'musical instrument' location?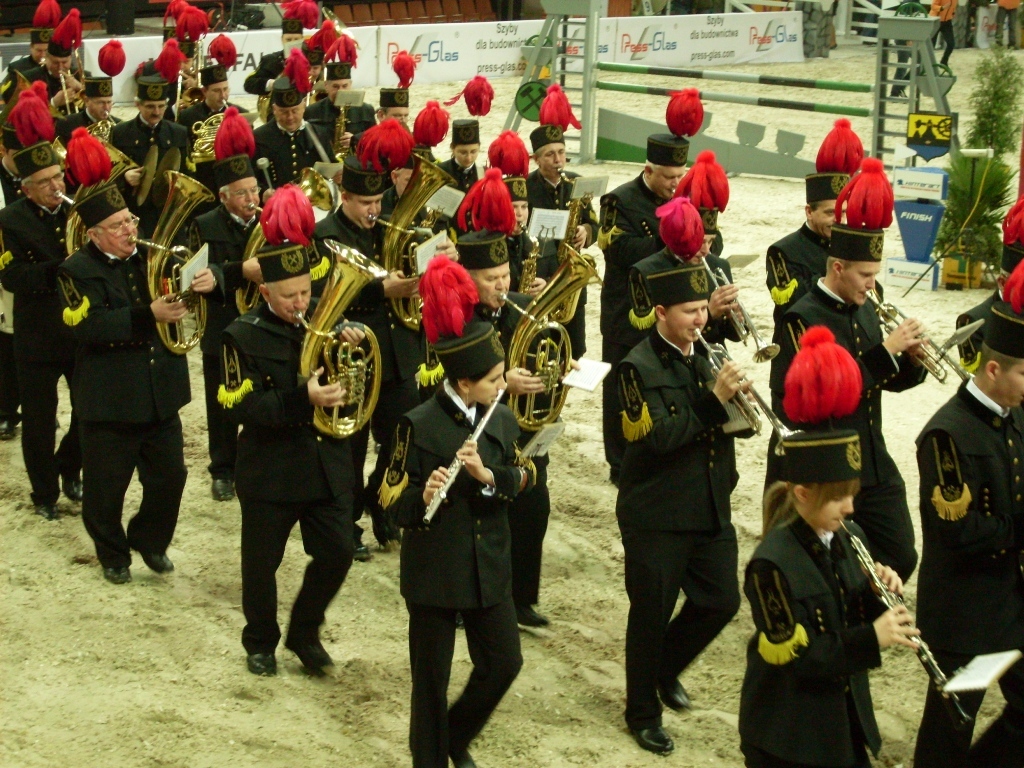
locate(418, 380, 509, 532)
